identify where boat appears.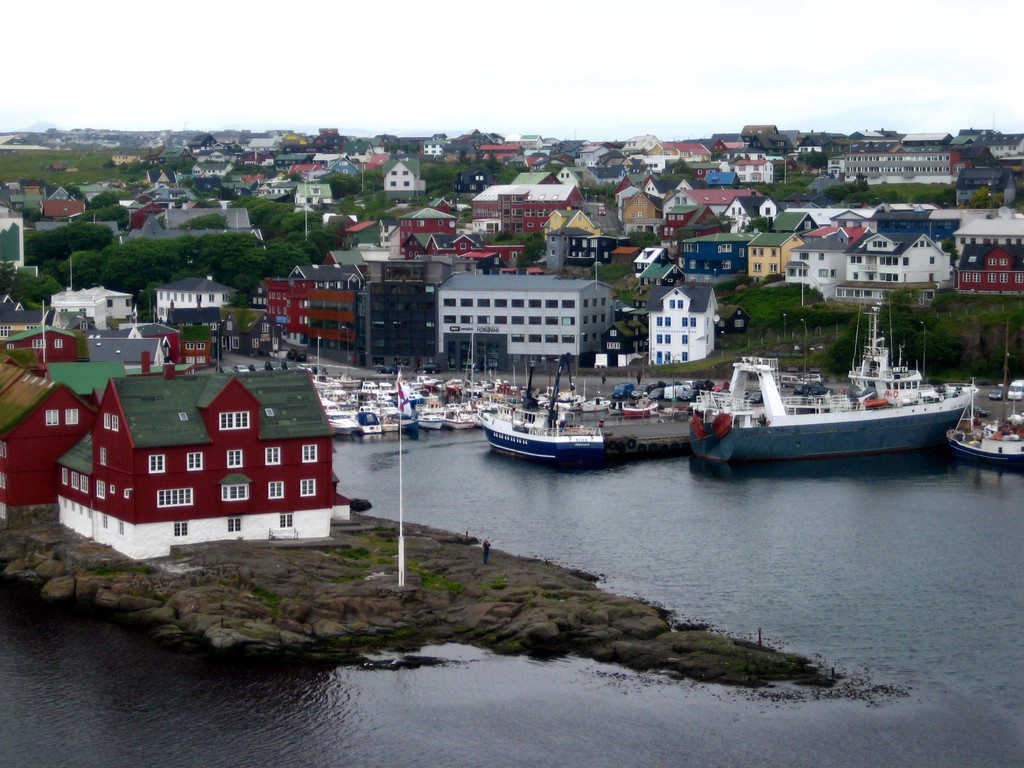
Appears at {"x1": 682, "y1": 335, "x2": 980, "y2": 475}.
